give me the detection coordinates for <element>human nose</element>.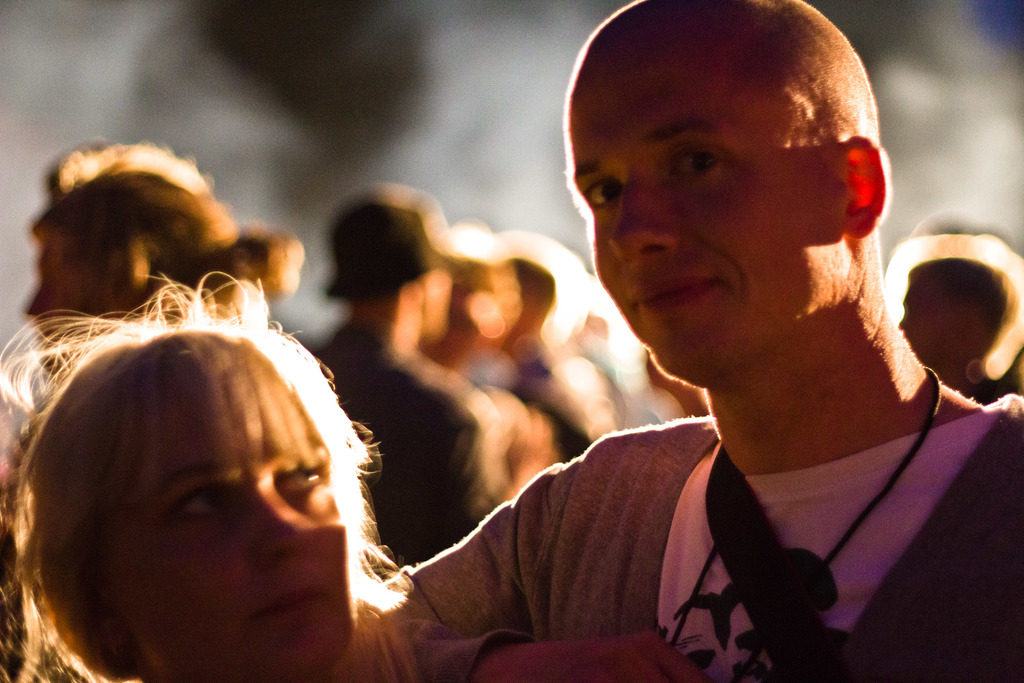
x1=257 y1=479 x2=319 y2=564.
